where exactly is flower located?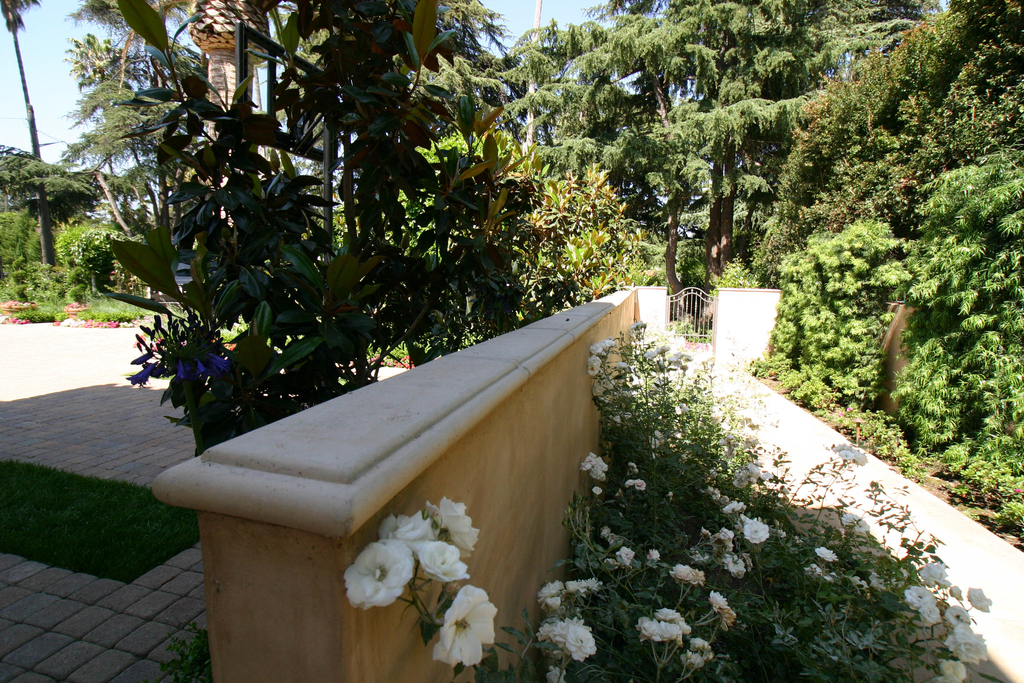
Its bounding box is (664, 553, 701, 588).
